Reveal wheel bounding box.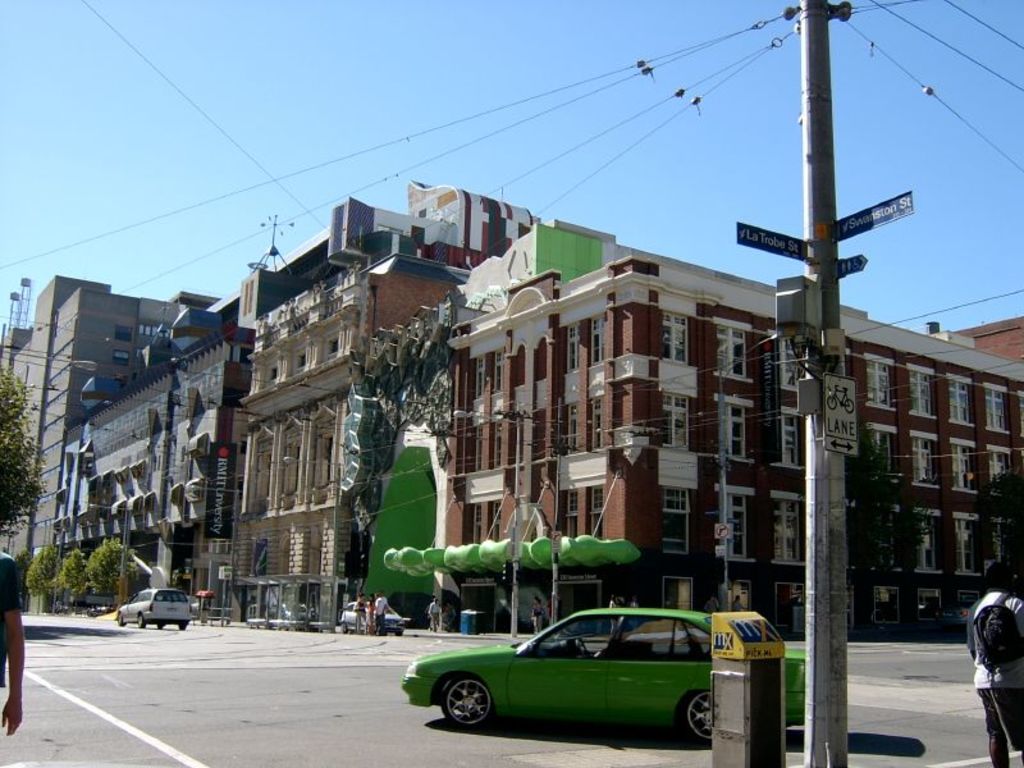
Revealed: rect(136, 614, 147, 626).
